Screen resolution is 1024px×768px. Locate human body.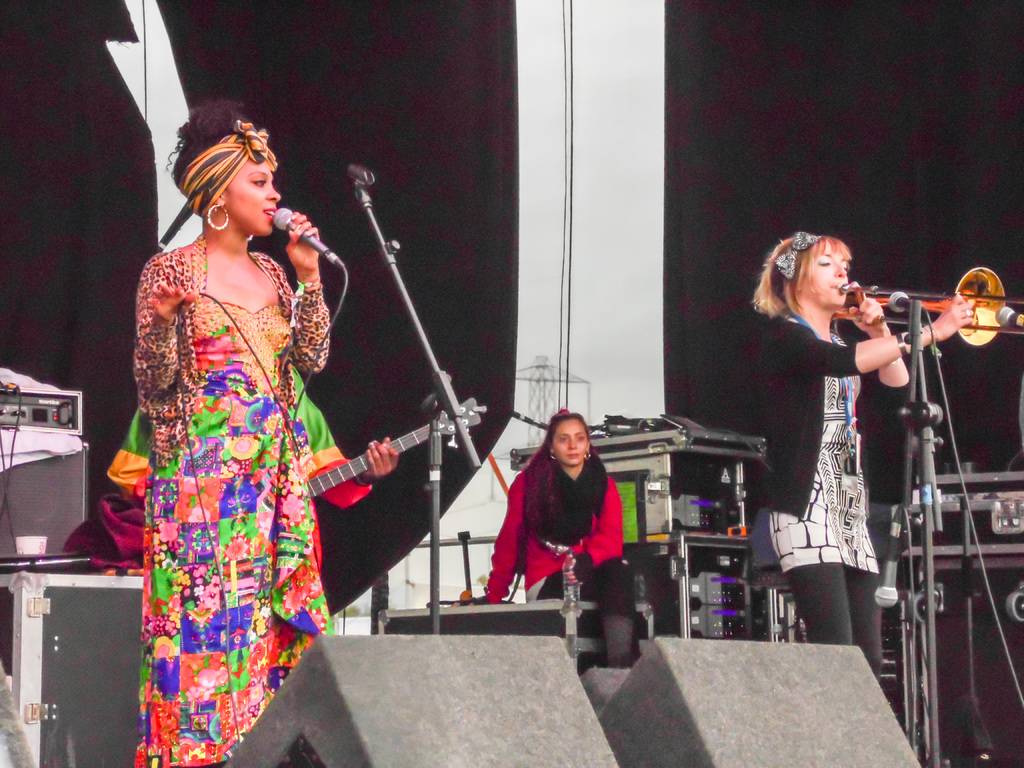
106/360/399/569.
